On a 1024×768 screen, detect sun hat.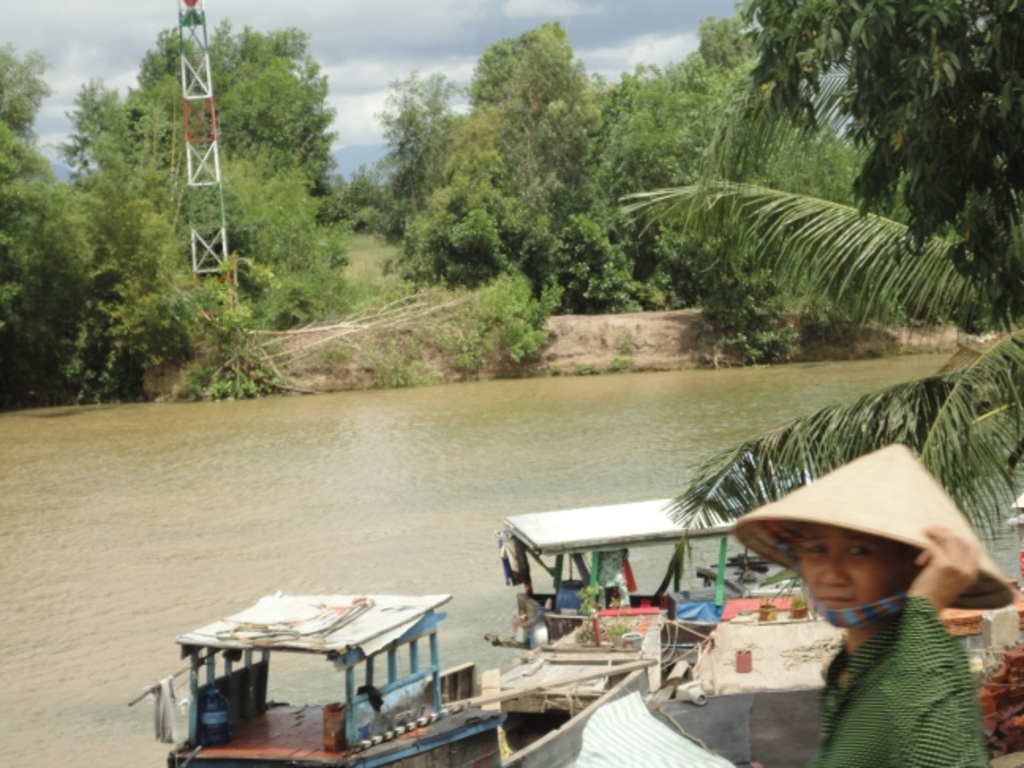
727 444 1016 632.
